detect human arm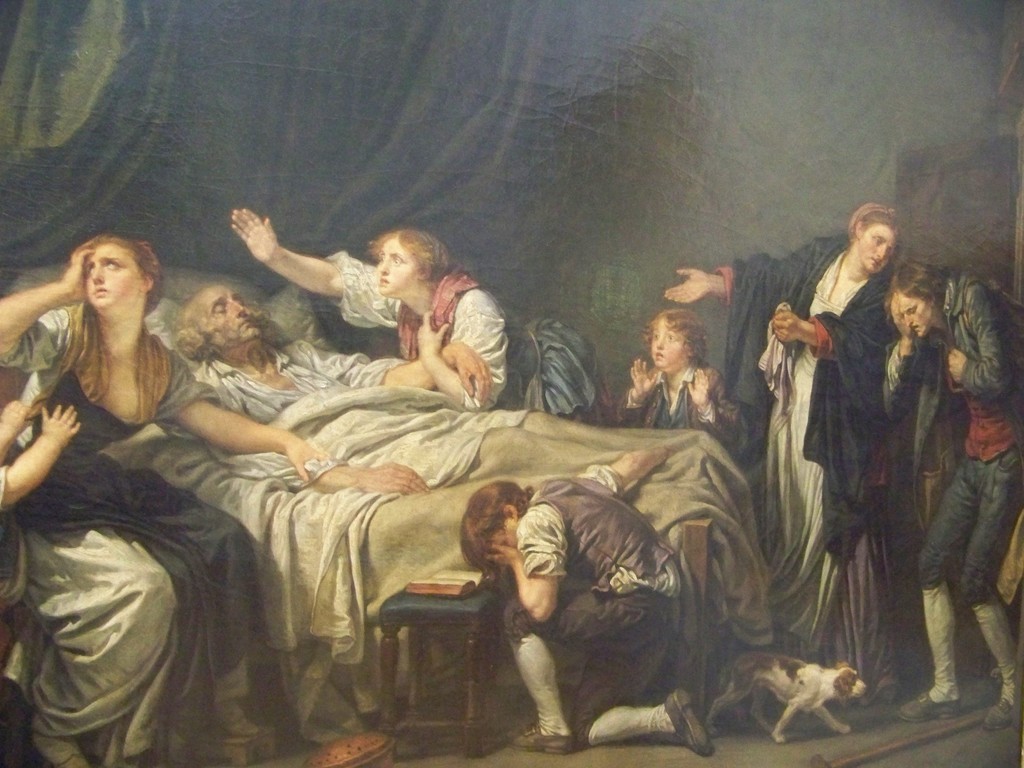
(768,260,900,367)
